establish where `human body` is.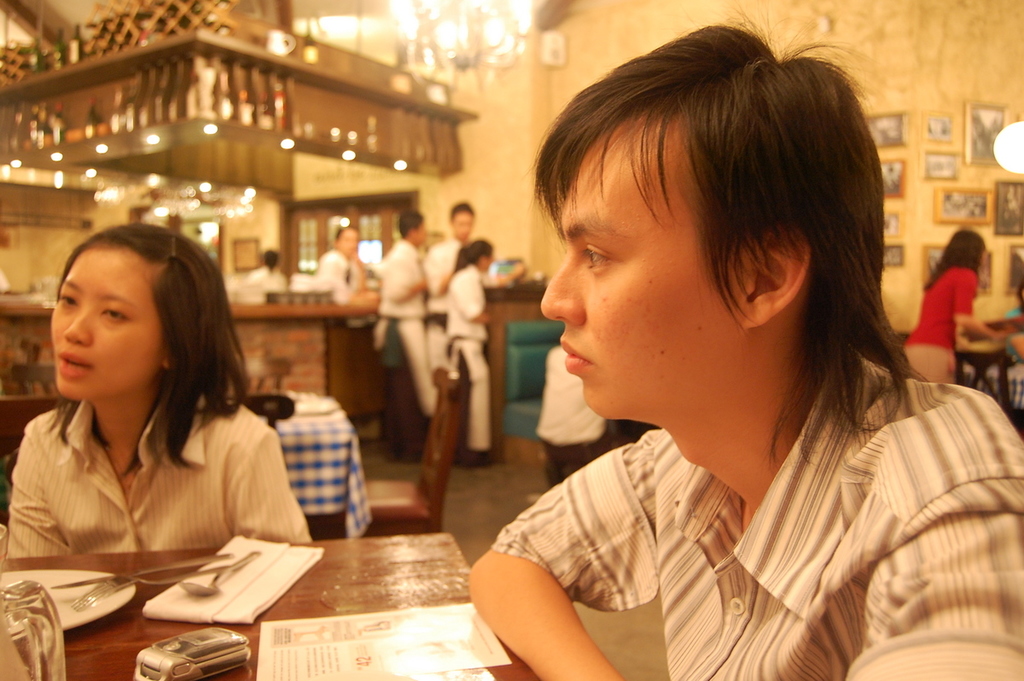
Established at bbox=[907, 224, 989, 399].
